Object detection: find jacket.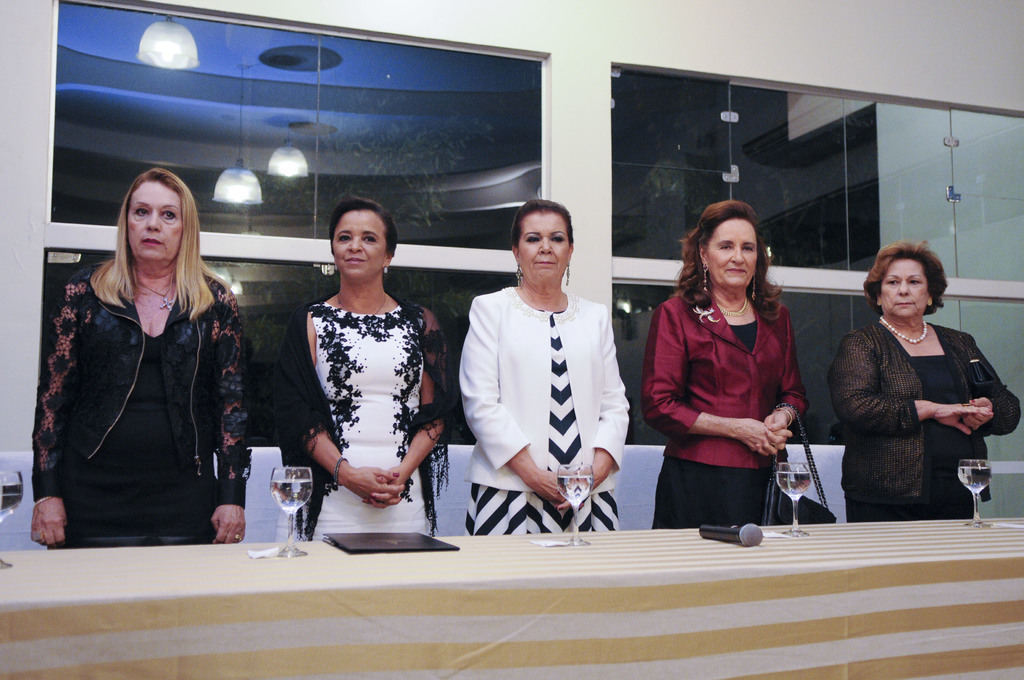
<region>34, 238, 244, 516</region>.
